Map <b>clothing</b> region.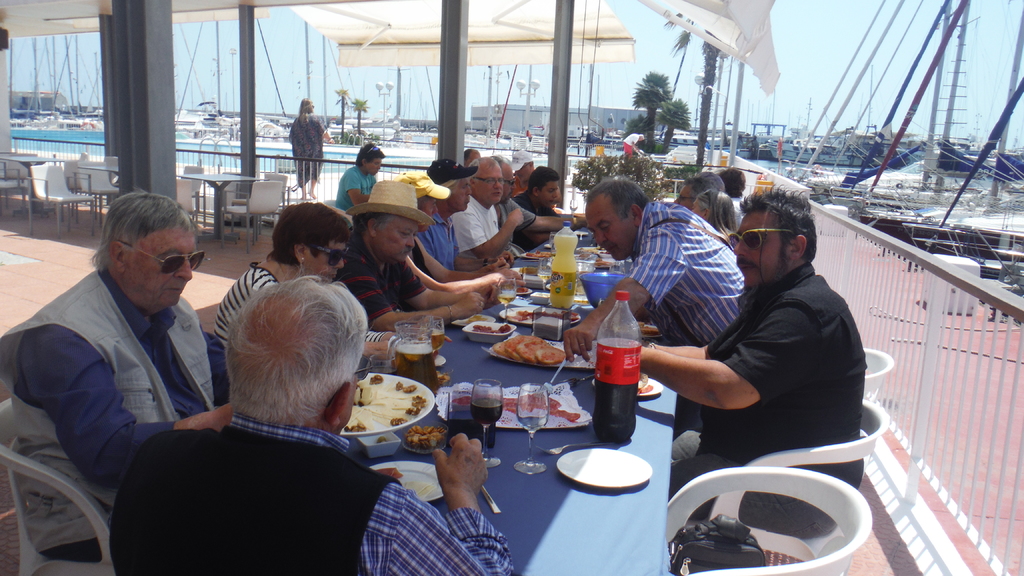
Mapped to box(450, 187, 509, 254).
